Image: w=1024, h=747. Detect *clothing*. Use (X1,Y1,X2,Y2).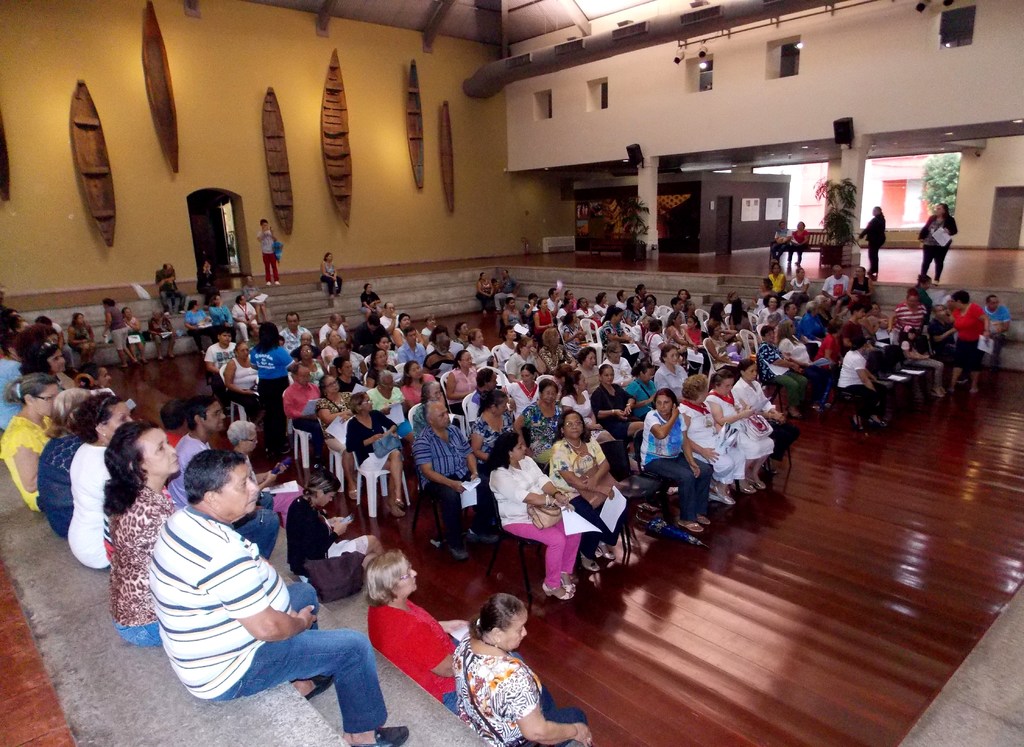
(764,334,829,391).
